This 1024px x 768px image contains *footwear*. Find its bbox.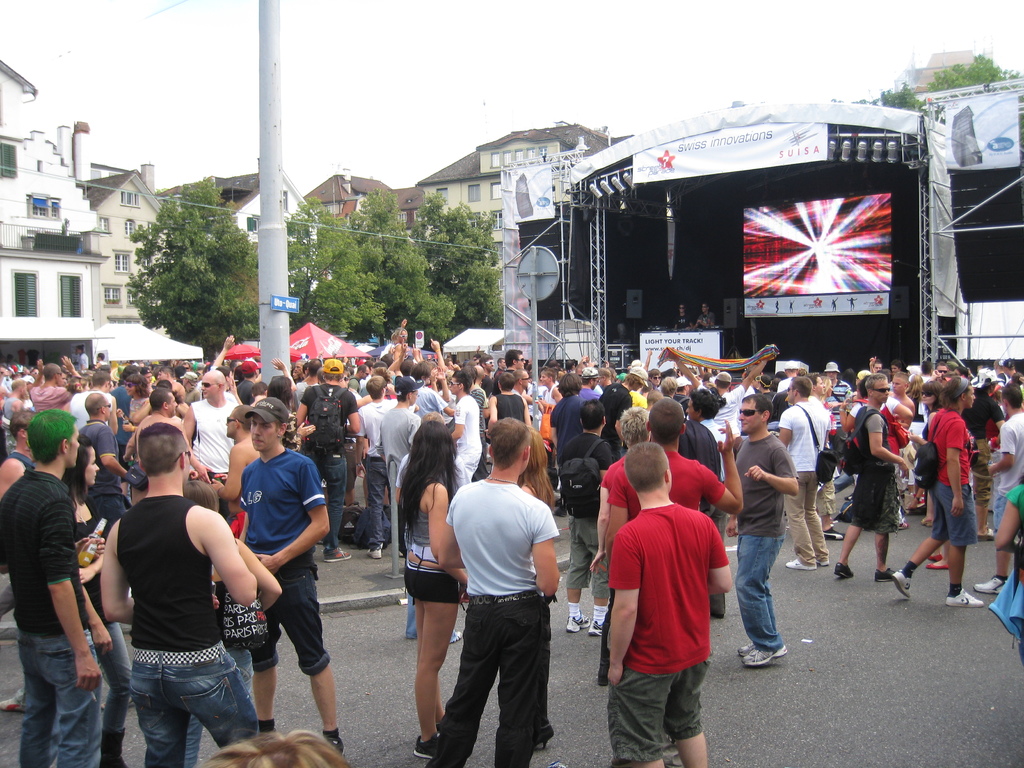
bbox(815, 549, 831, 566).
